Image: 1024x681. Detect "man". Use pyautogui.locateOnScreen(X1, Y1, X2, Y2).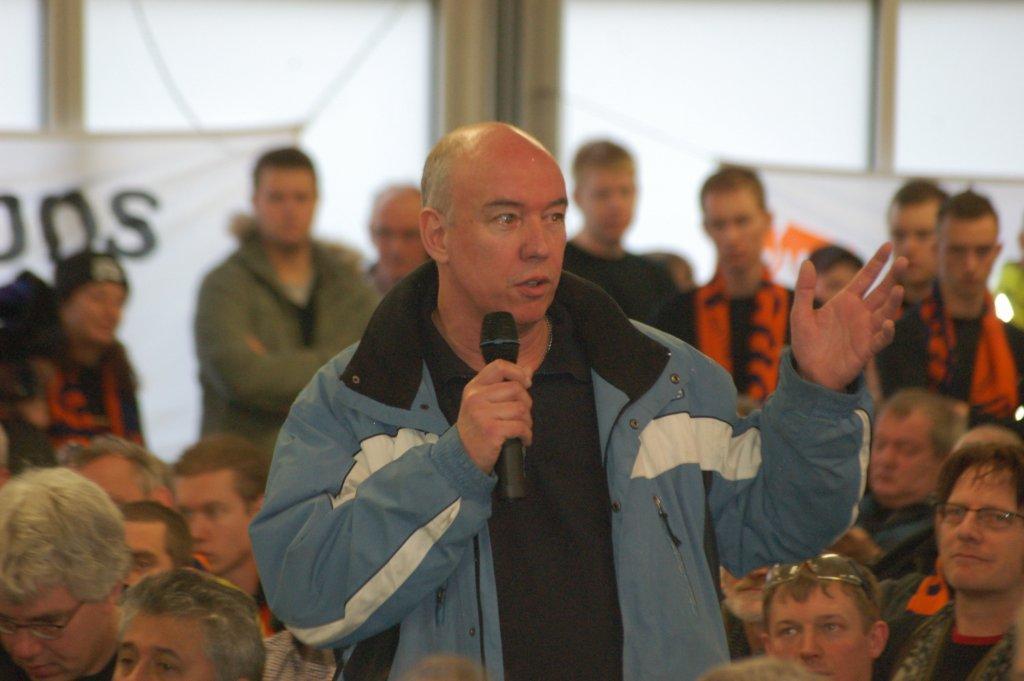
pyautogui.locateOnScreen(195, 142, 378, 459).
